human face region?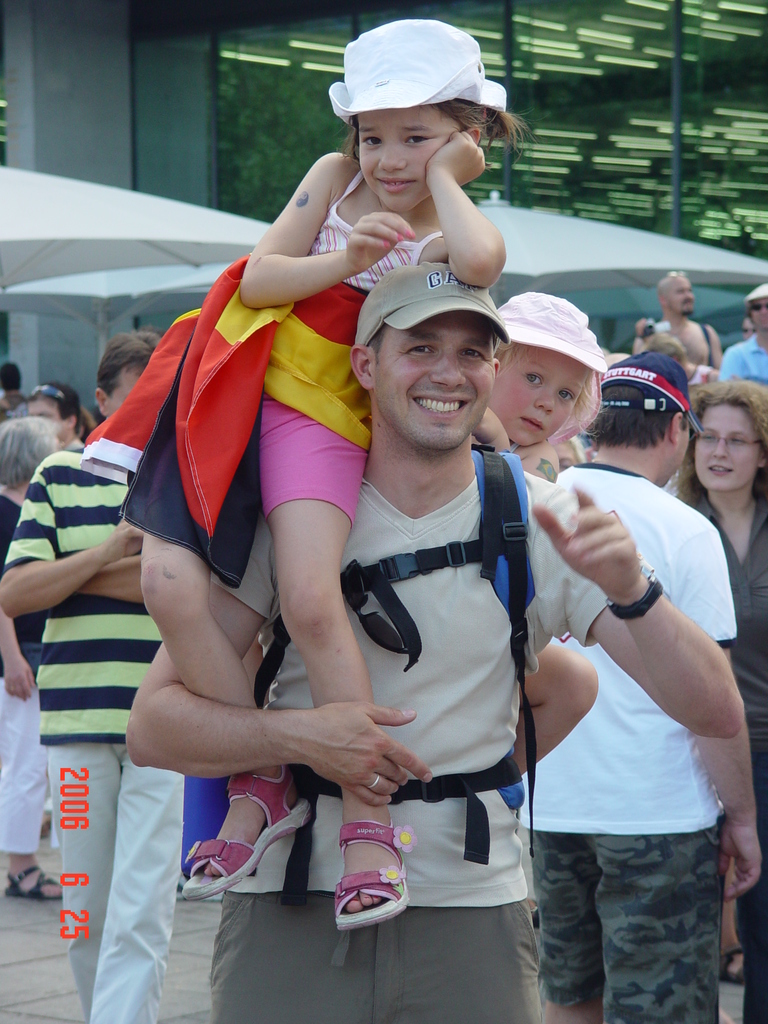
bbox(665, 276, 696, 319)
